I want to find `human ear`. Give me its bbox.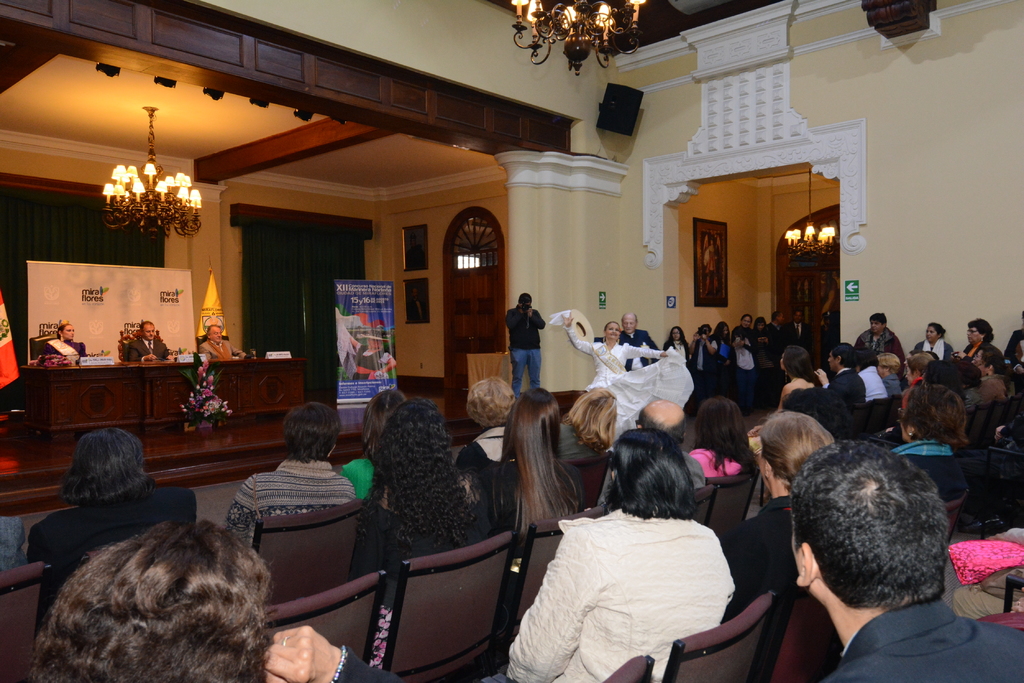
bbox=[610, 469, 616, 478].
